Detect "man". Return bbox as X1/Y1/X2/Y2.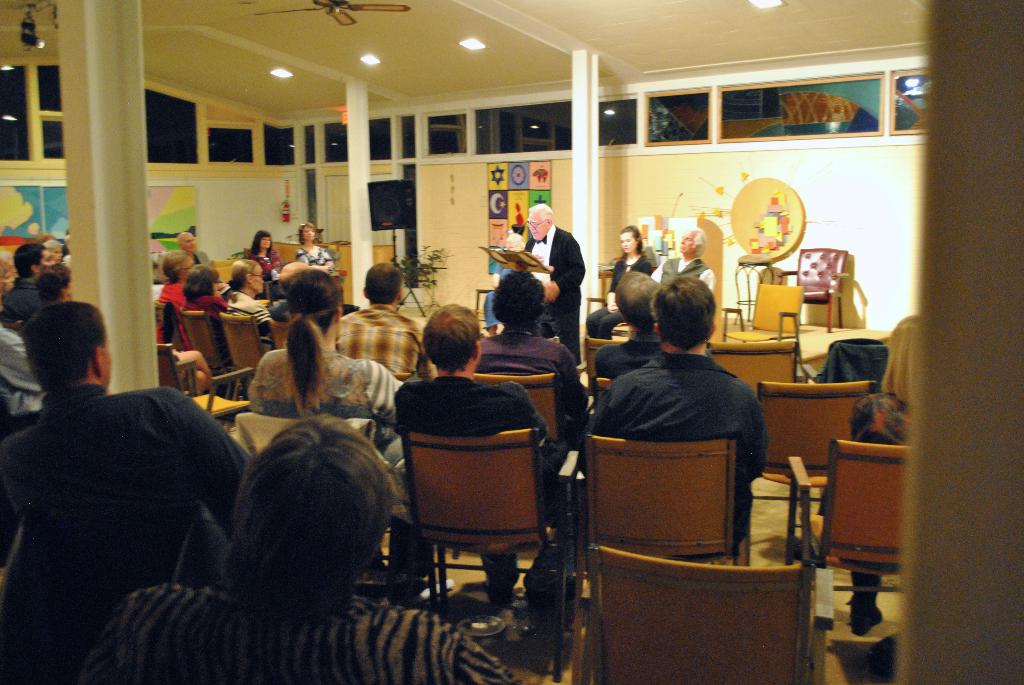
588/278/769/538.
